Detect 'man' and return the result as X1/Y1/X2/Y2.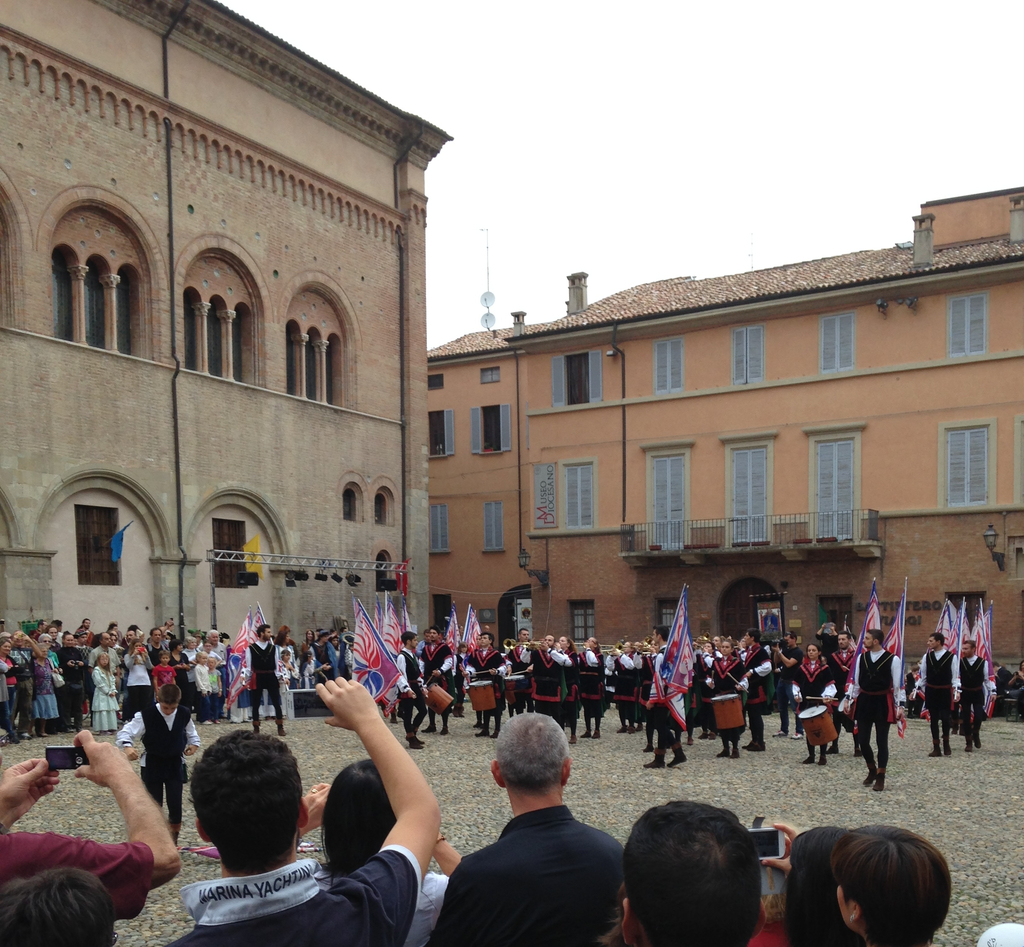
990/658/1014/694.
